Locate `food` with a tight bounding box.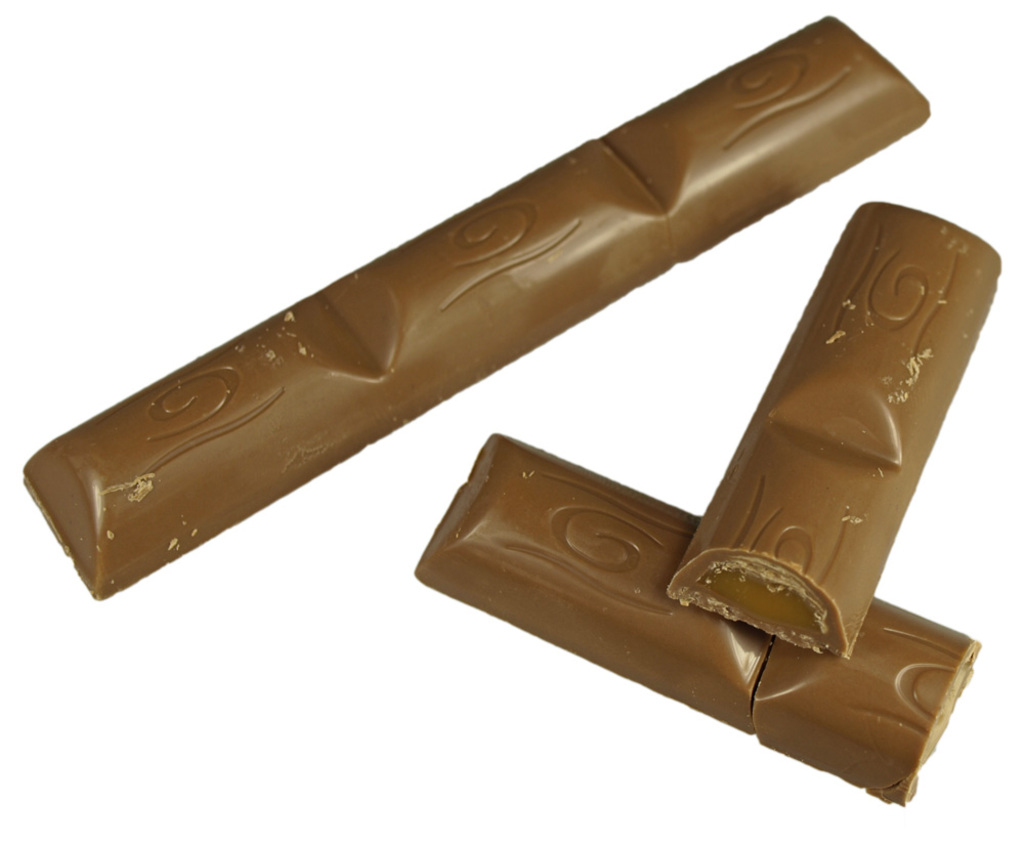
412 427 774 727.
